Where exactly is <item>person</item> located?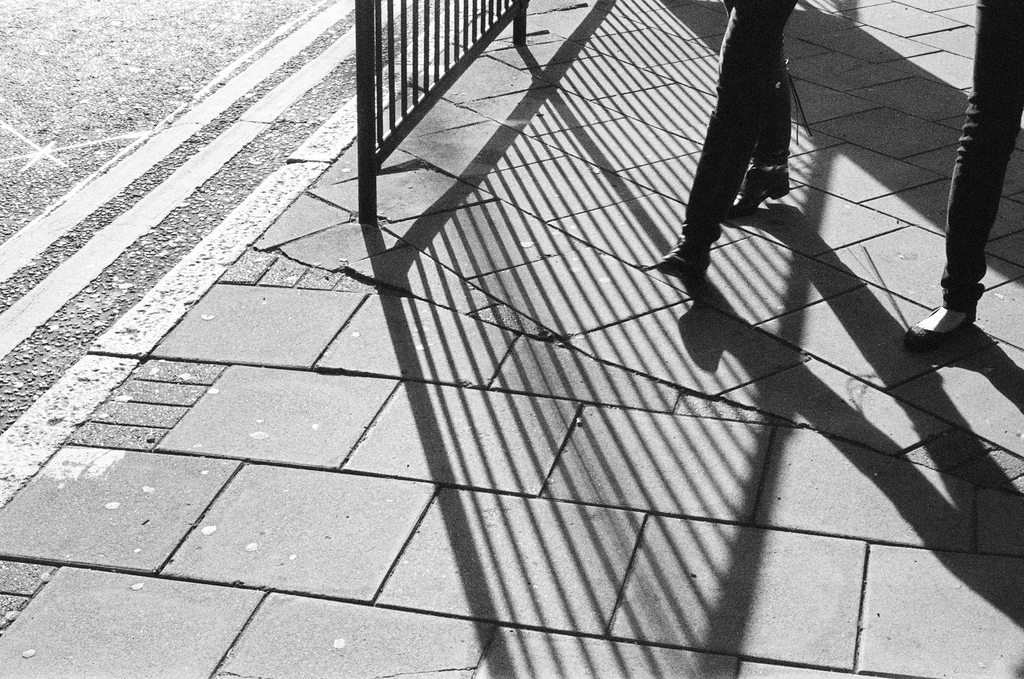
Its bounding box is 904,0,1023,352.
